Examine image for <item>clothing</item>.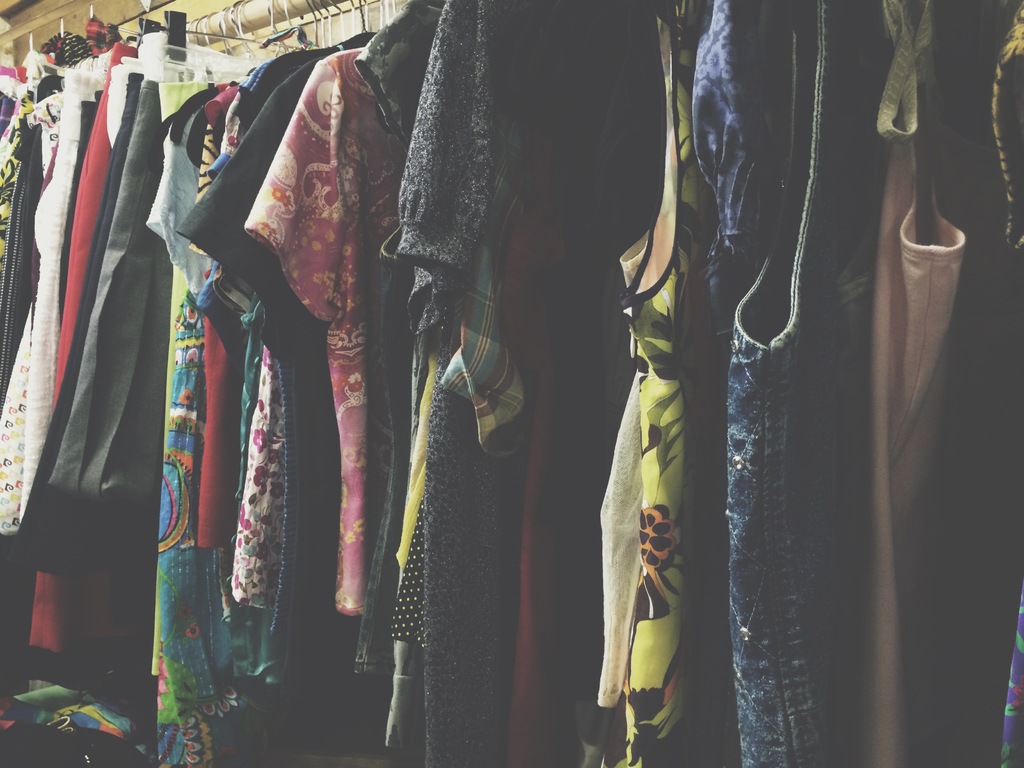
Examination result: pyautogui.locateOnScreen(0, 0, 1023, 767).
